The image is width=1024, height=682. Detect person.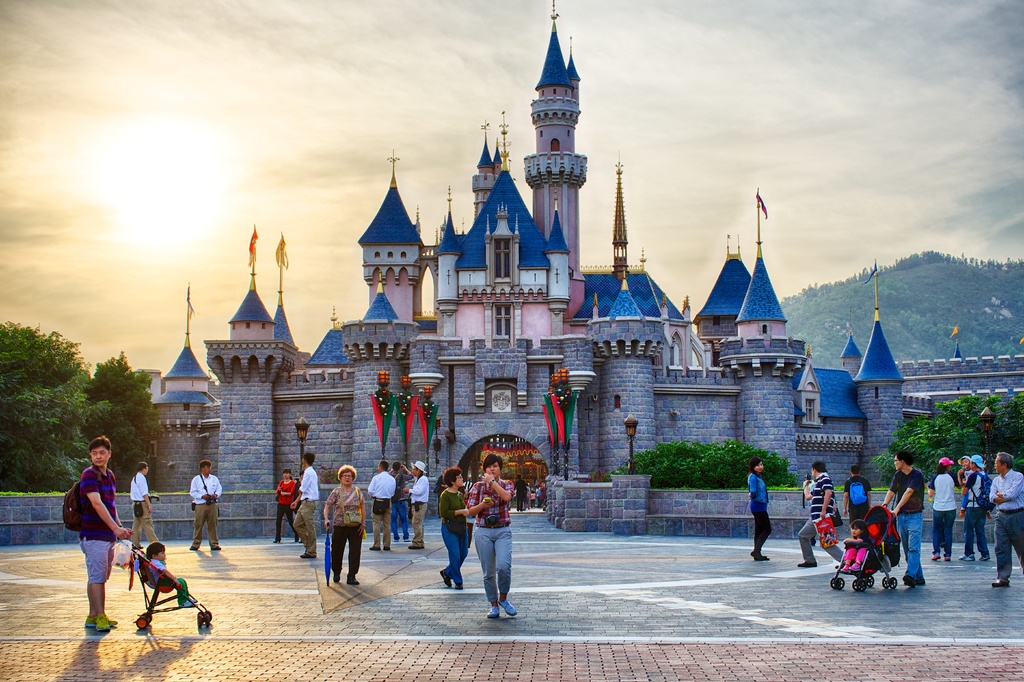
Detection: l=961, t=457, r=974, b=490.
